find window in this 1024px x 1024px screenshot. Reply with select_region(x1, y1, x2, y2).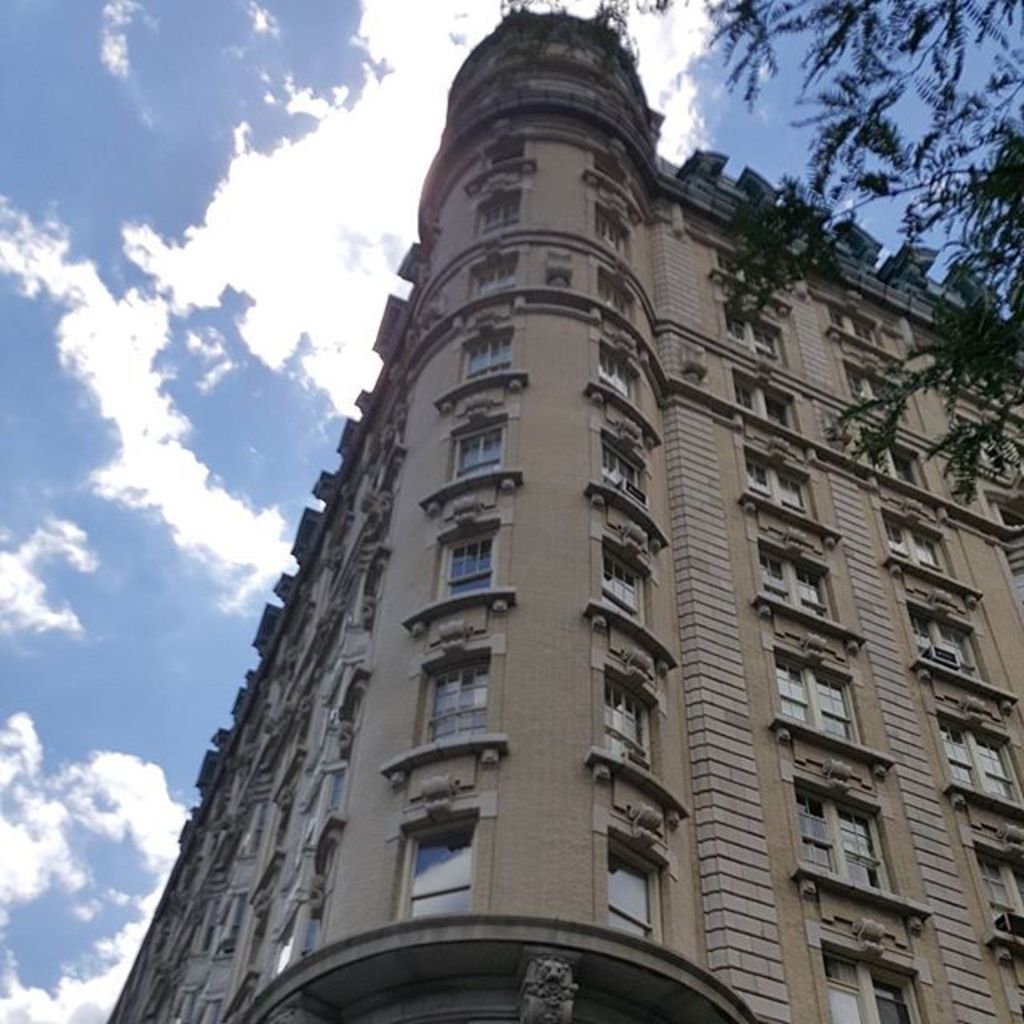
select_region(458, 430, 504, 474).
